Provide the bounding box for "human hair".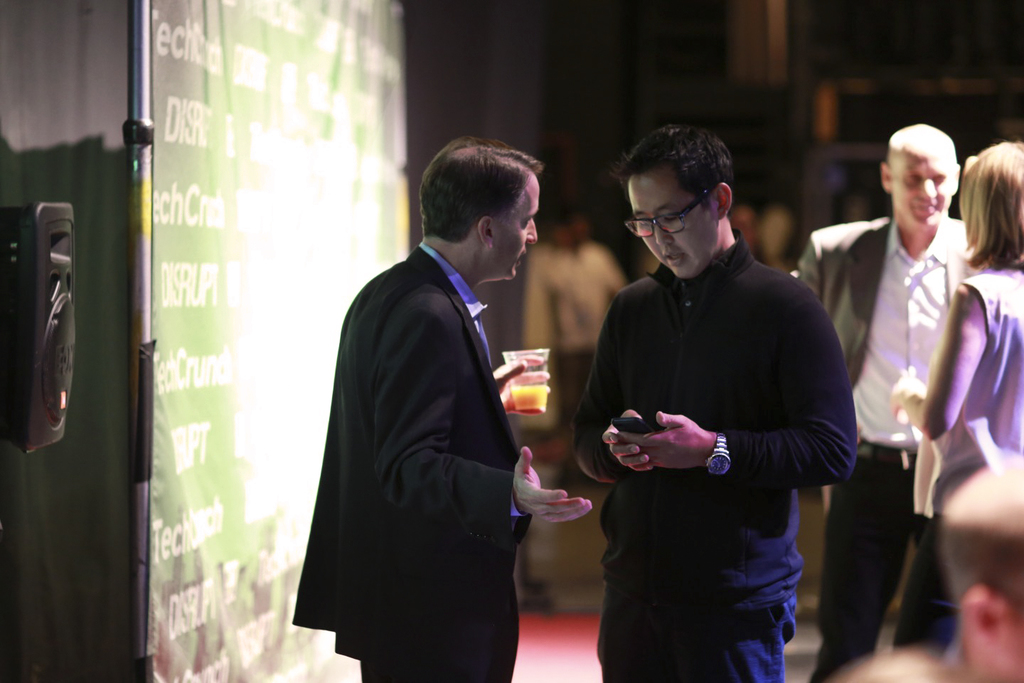
[622, 120, 742, 238].
